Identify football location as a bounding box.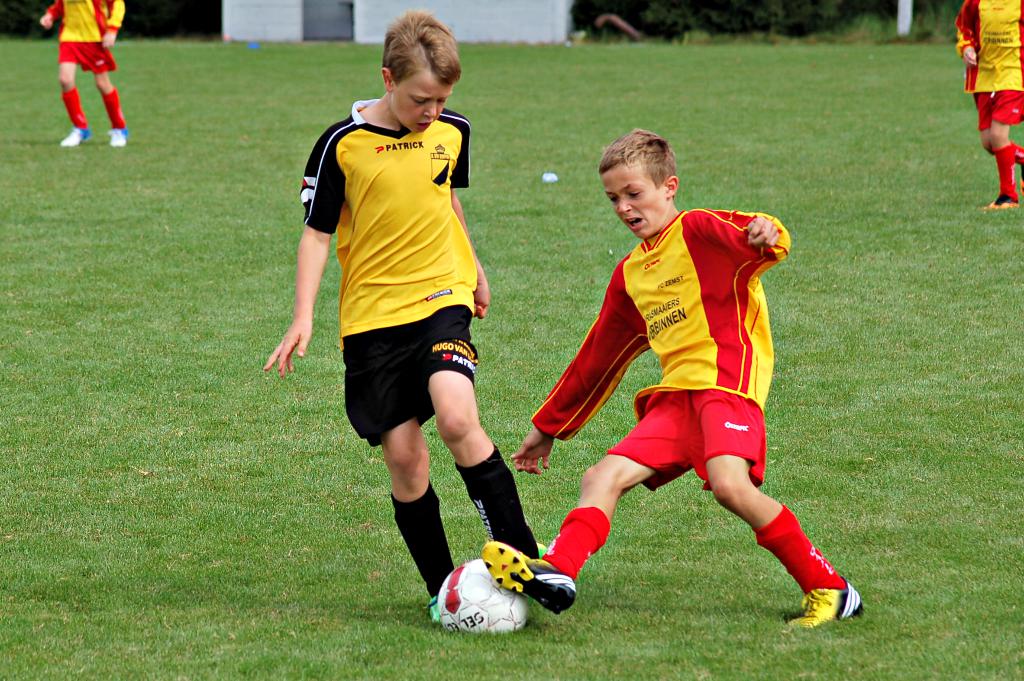
l=431, t=559, r=541, b=633.
